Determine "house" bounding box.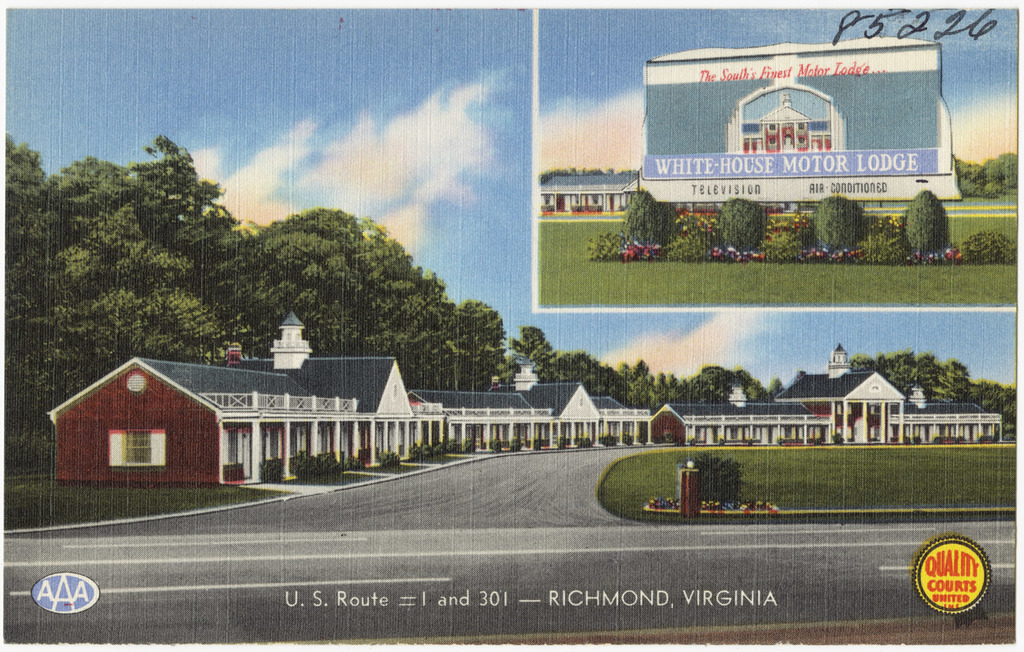
Determined: Rect(632, 36, 969, 209).
